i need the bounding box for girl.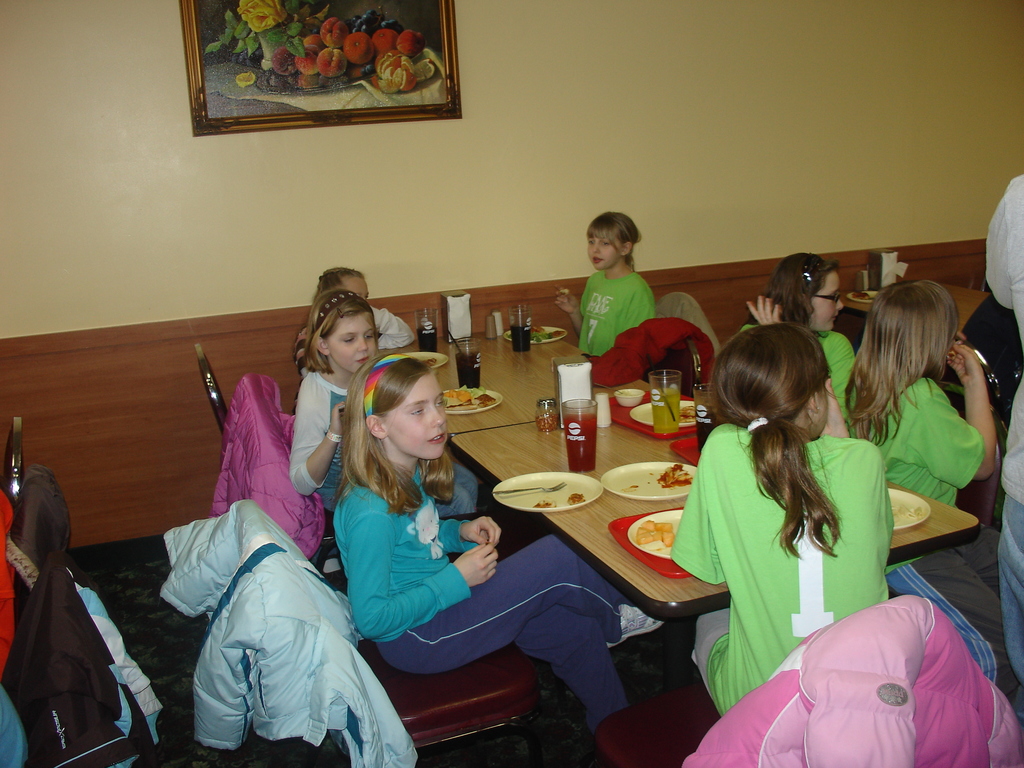
Here it is: bbox(732, 255, 863, 420).
